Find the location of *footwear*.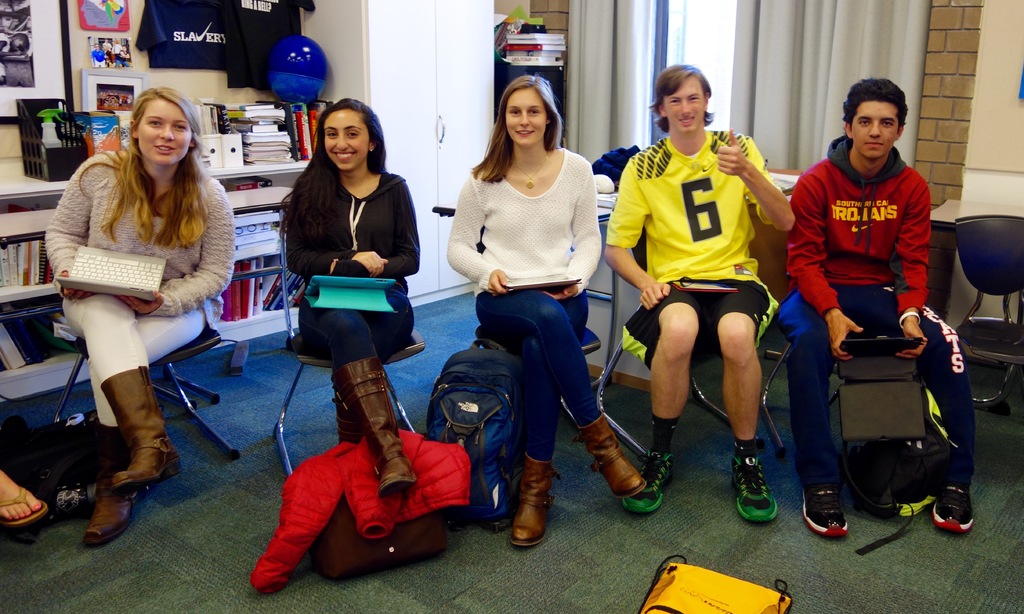
Location: (570,409,648,497).
